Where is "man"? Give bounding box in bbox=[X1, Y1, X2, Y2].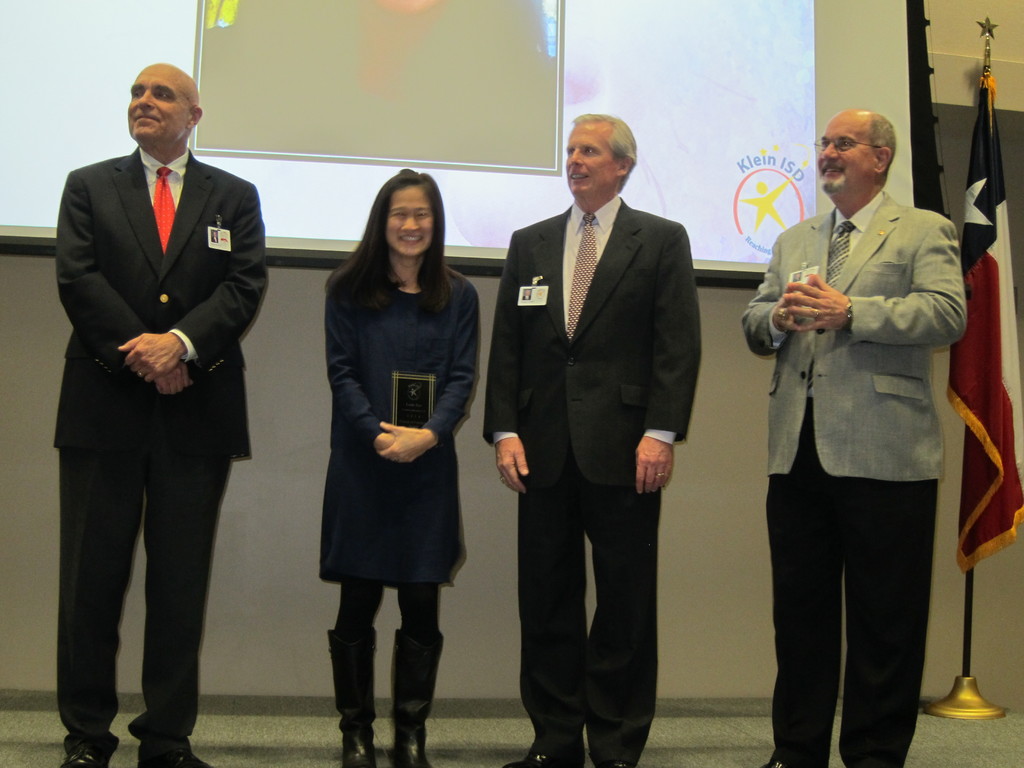
bbox=[210, 230, 218, 243].
